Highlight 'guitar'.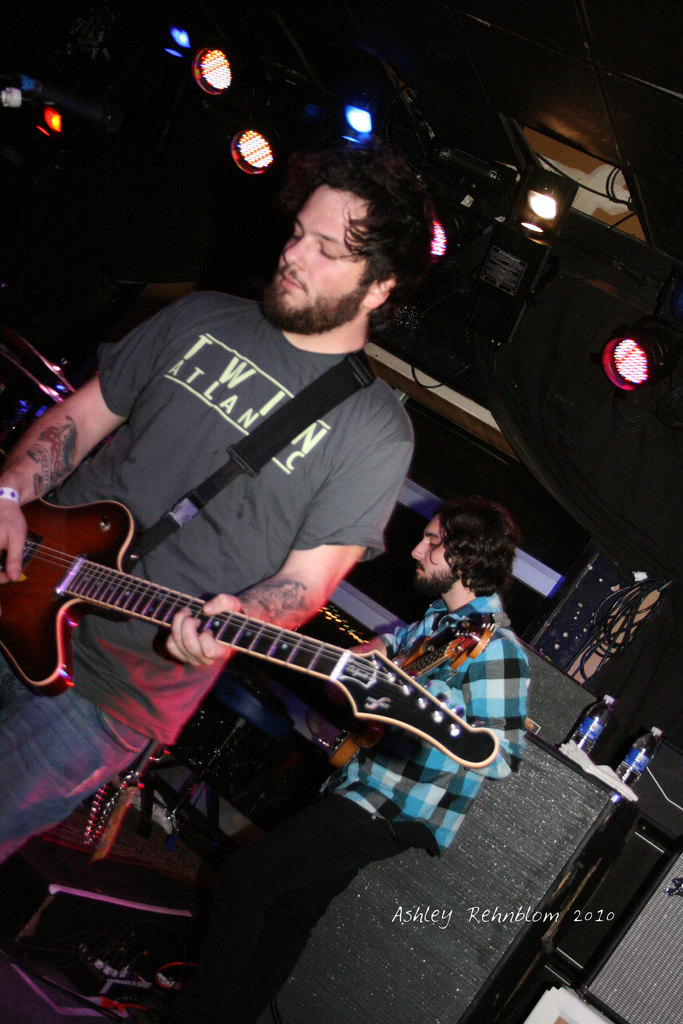
Highlighted region: 318 620 500 767.
